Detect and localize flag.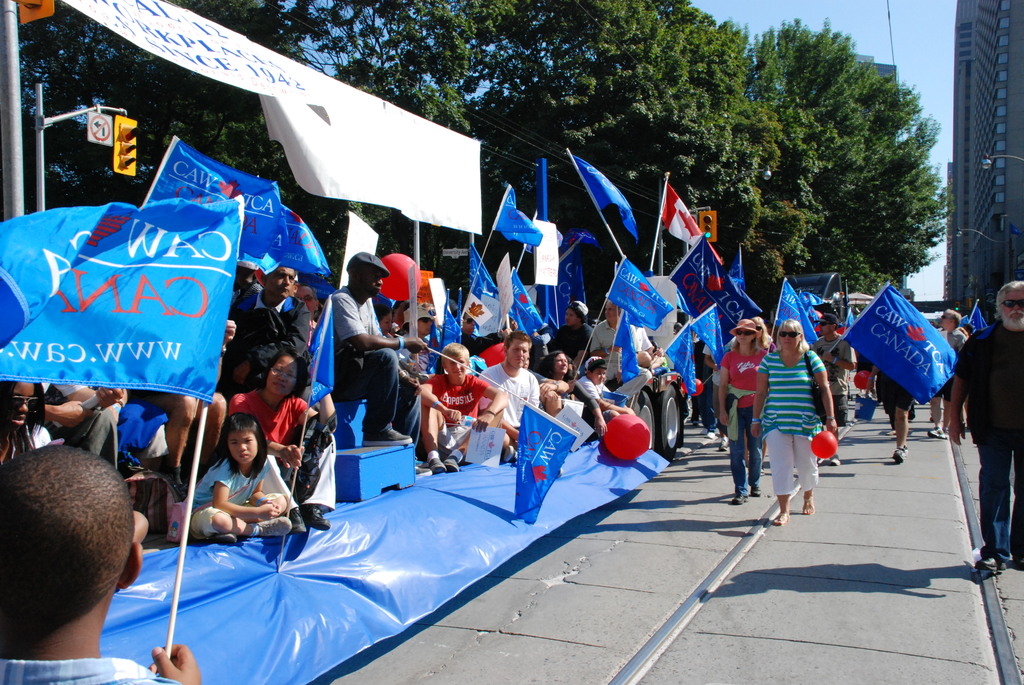
Localized at bbox=(677, 240, 721, 301).
